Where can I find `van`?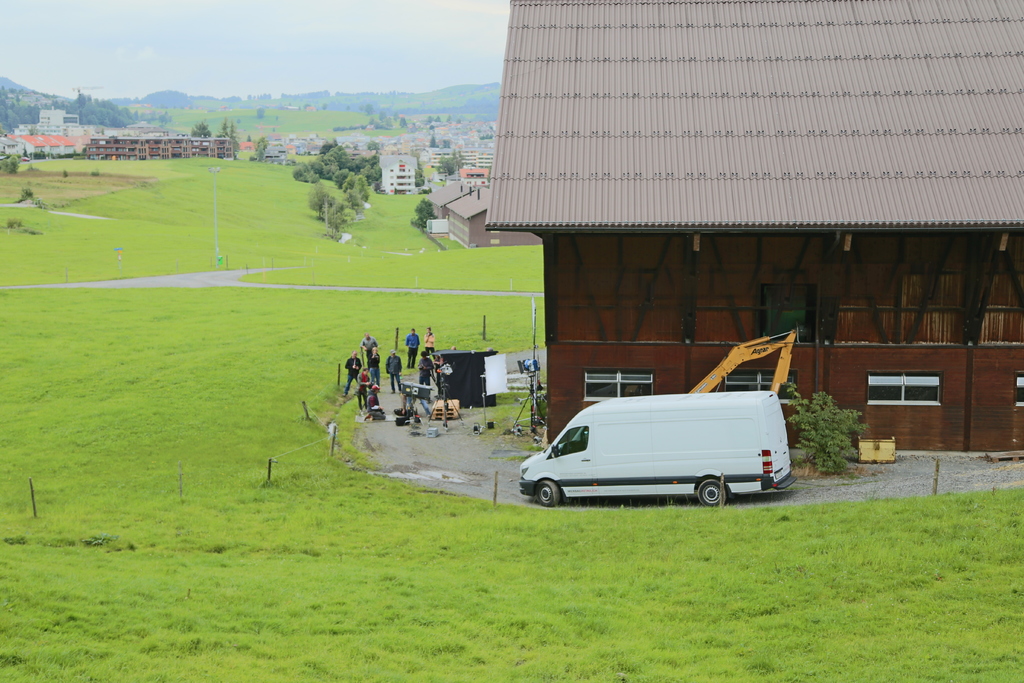
You can find it at <region>514, 395, 797, 511</region>.
